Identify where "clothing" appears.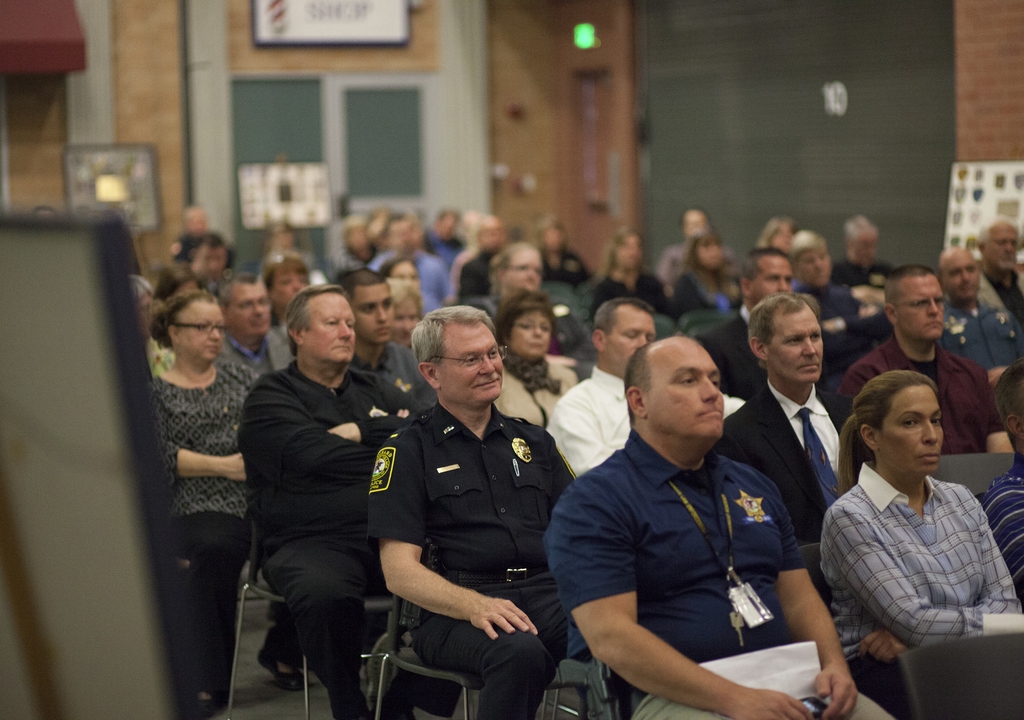
Appears at {"x1": 373, "y1": 332, "x2": 432, "y2": 391}.
